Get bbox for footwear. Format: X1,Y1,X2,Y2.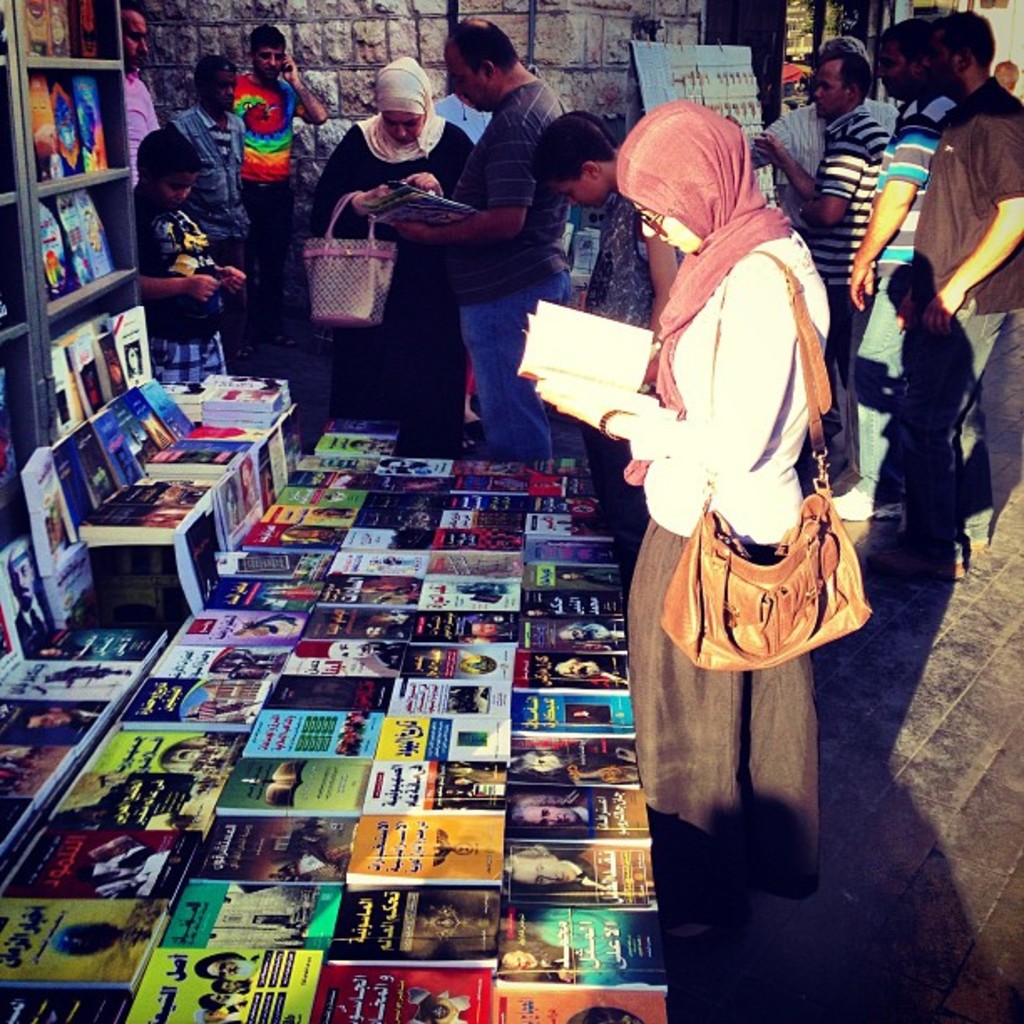
867,549,965,579.
